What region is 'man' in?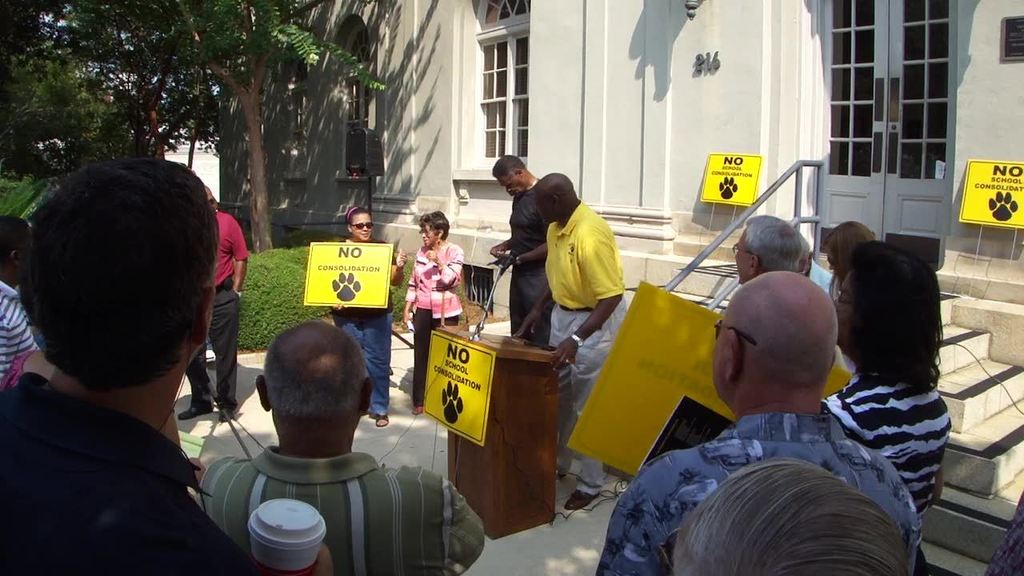
locate(510, 166, 629, 517).
